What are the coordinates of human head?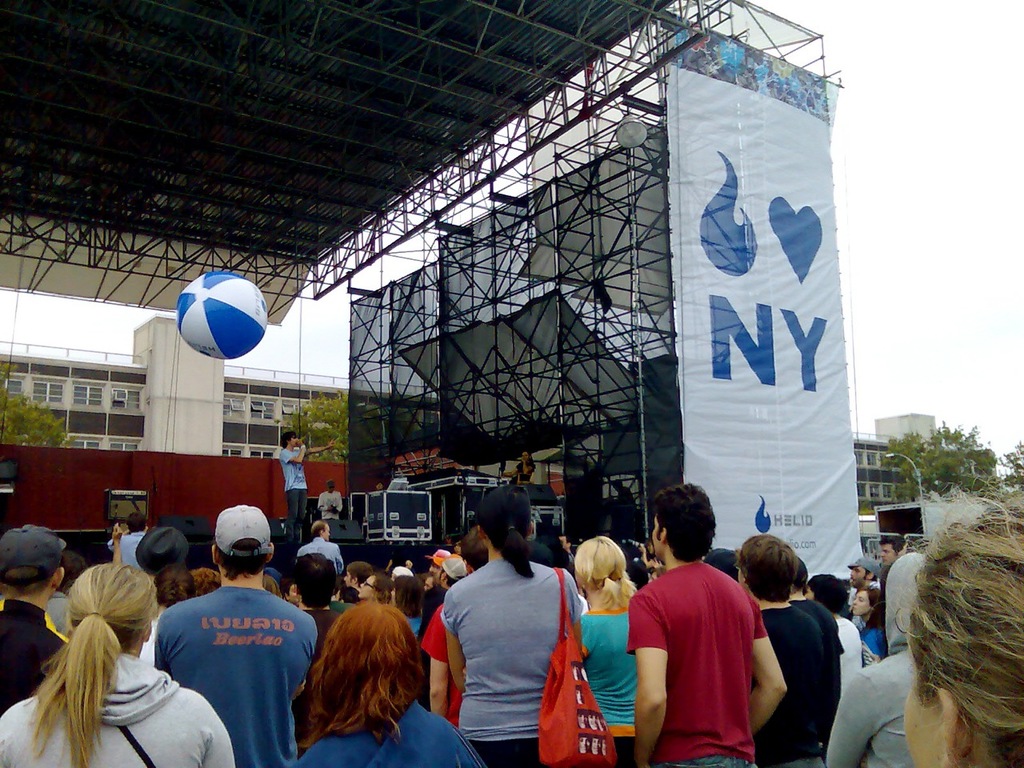
<region>284, 434, 298, 446</region>.
